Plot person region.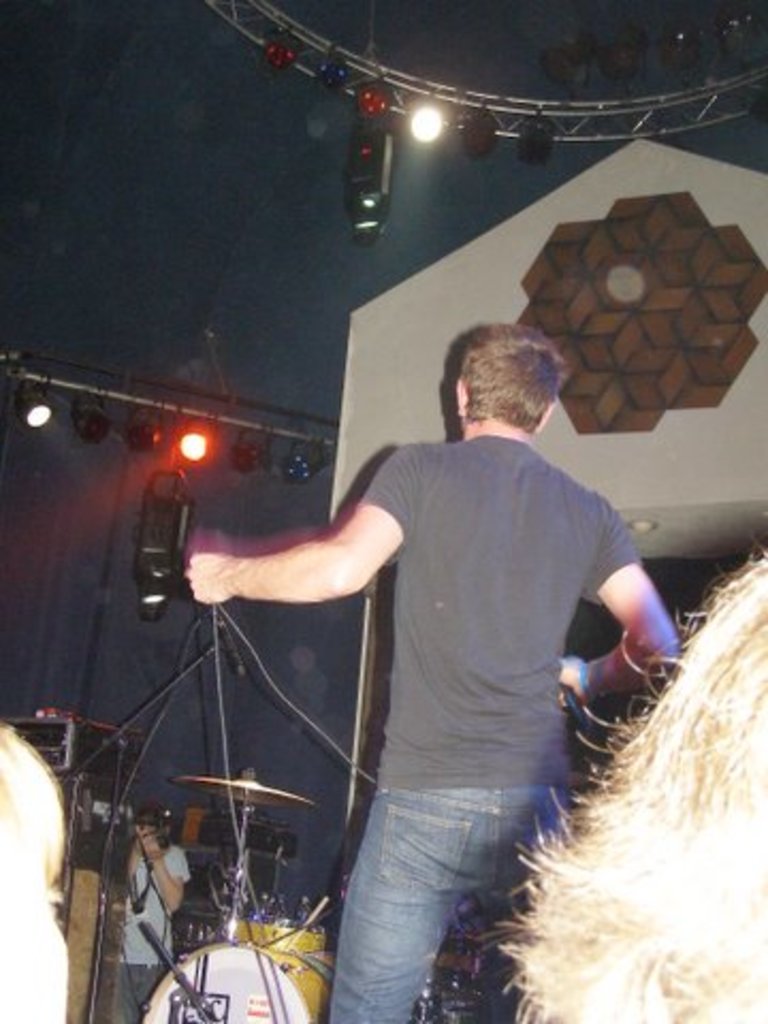
Plotted at Rect(213, 269, 649, 996).
